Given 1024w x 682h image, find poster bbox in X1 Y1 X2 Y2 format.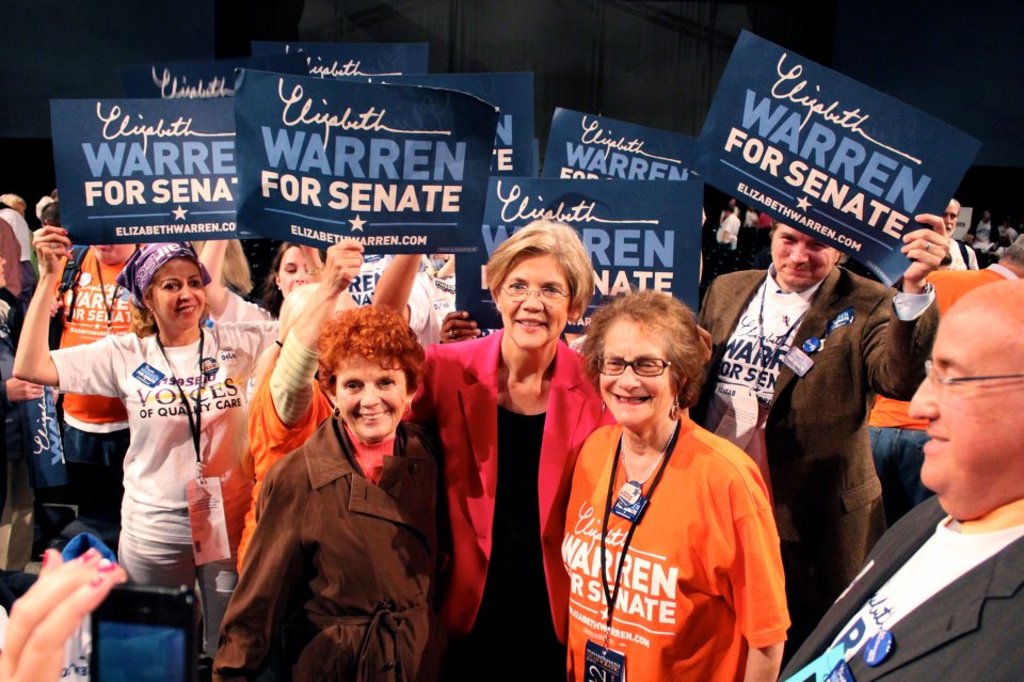
550 111 701 172.
